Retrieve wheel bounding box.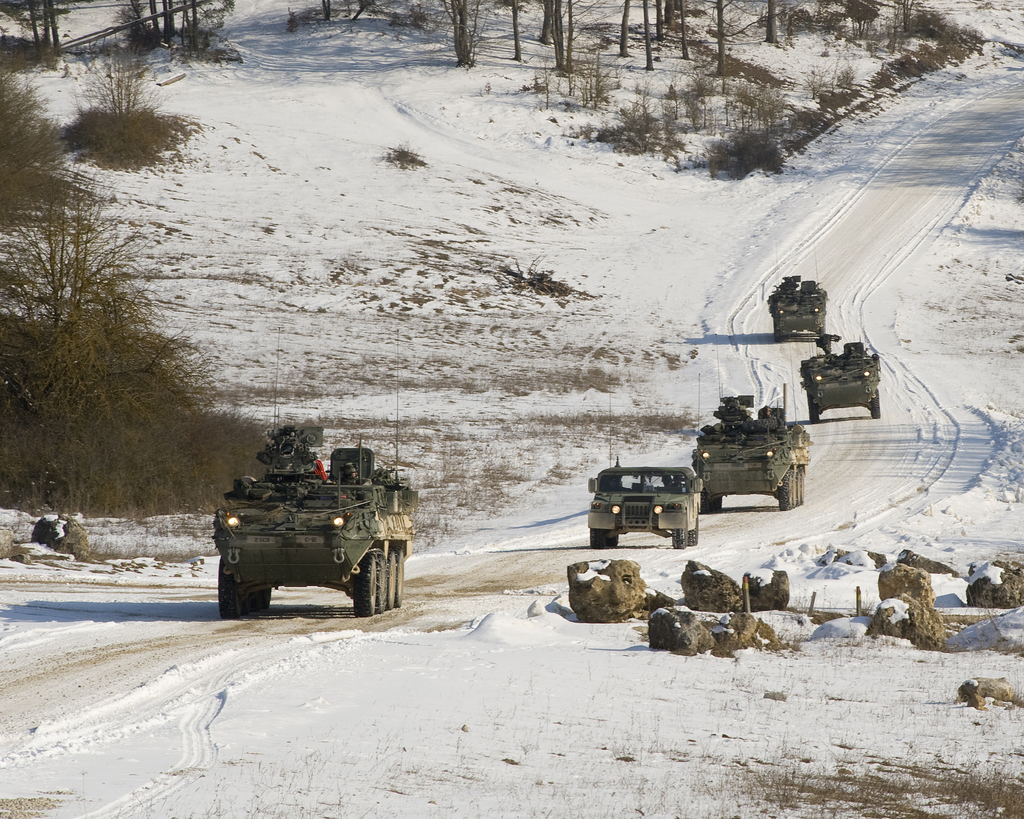
Bounding box: 809:395:820:422.
